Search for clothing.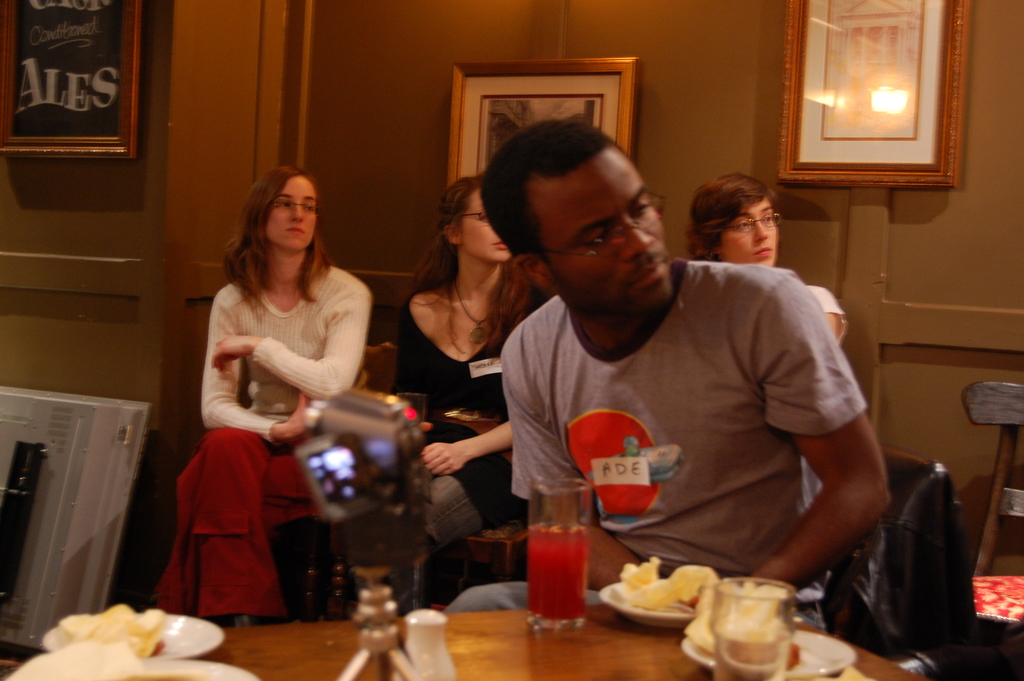
Found at select_region(517, 285, 854, 582).
